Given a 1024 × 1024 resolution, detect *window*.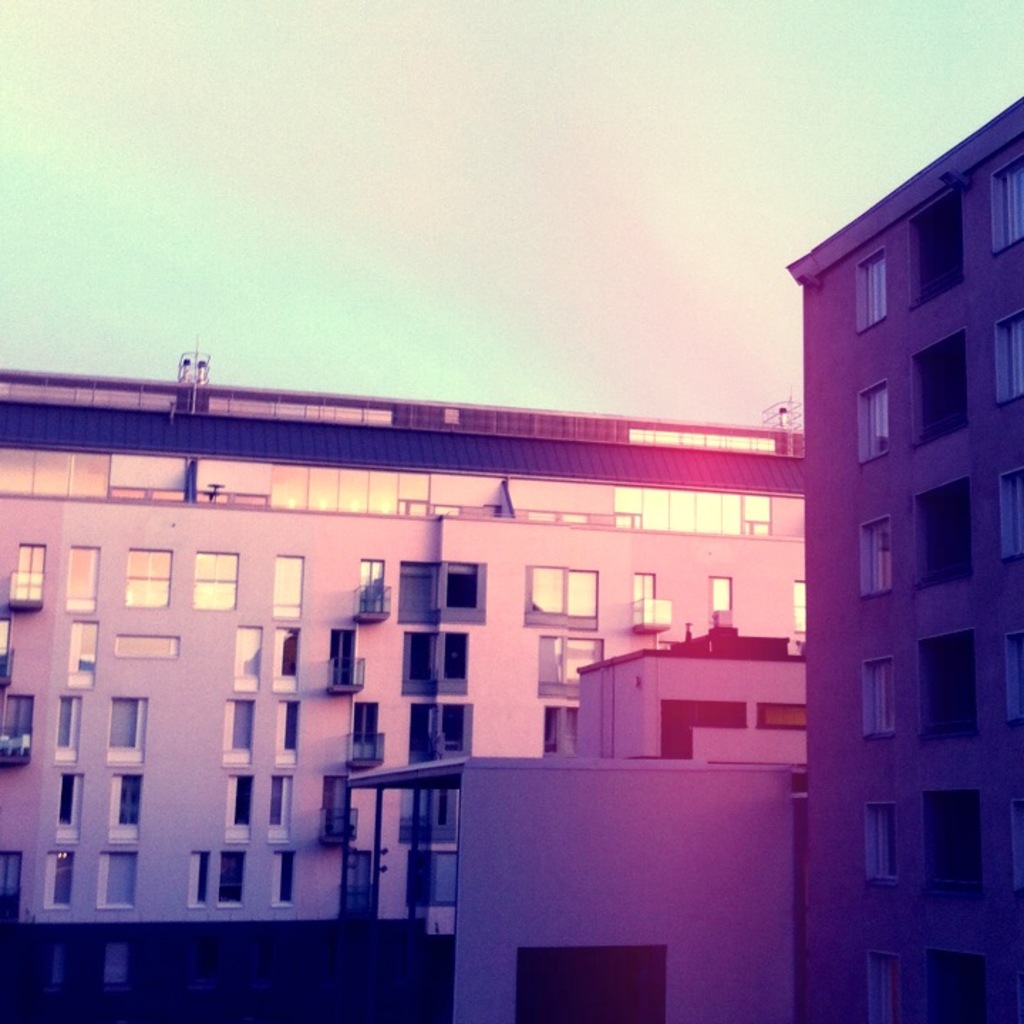
x1=270, y1=624, x2=300, y2=694.
